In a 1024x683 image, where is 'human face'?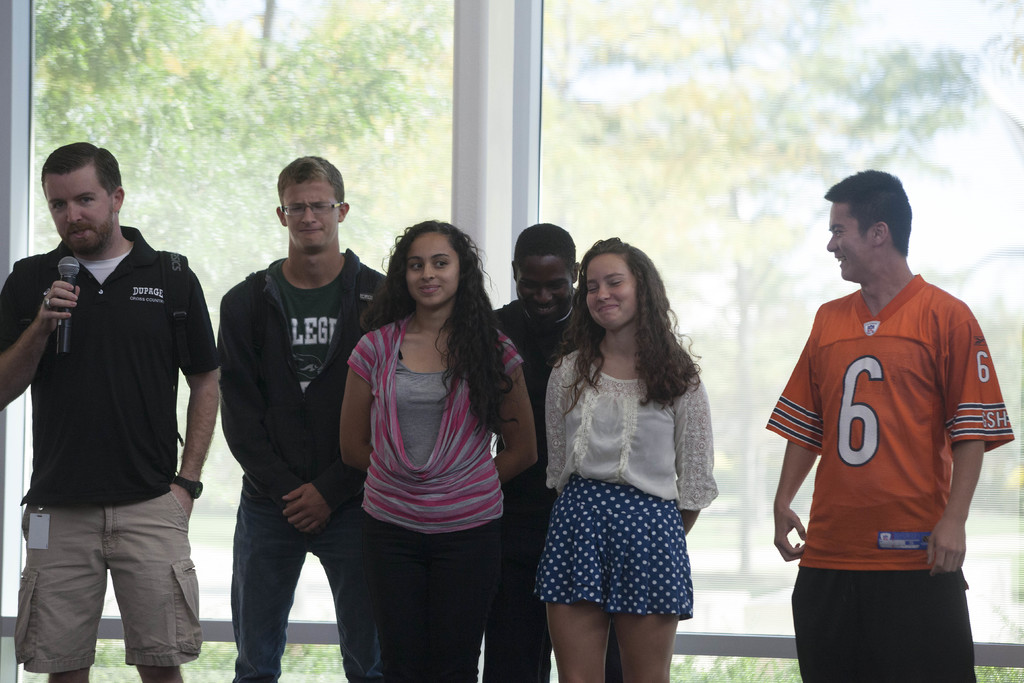
{"left": 404, "top": 236, "right": 460, "bottom": 306}.
